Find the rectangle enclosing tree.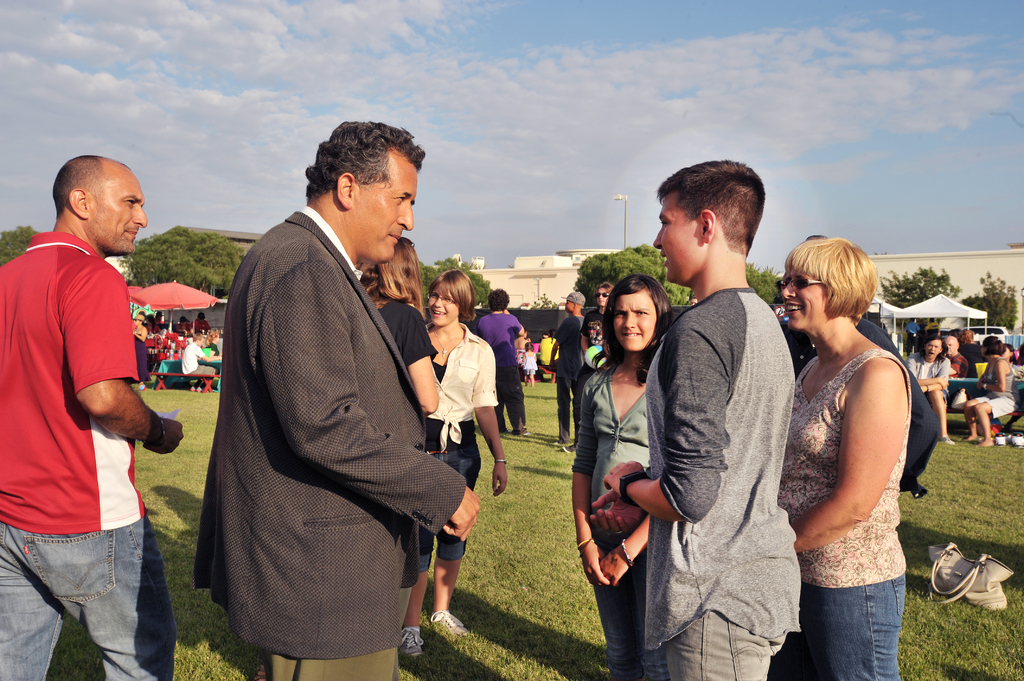
<region>741, 253, 786, 317</region>.
